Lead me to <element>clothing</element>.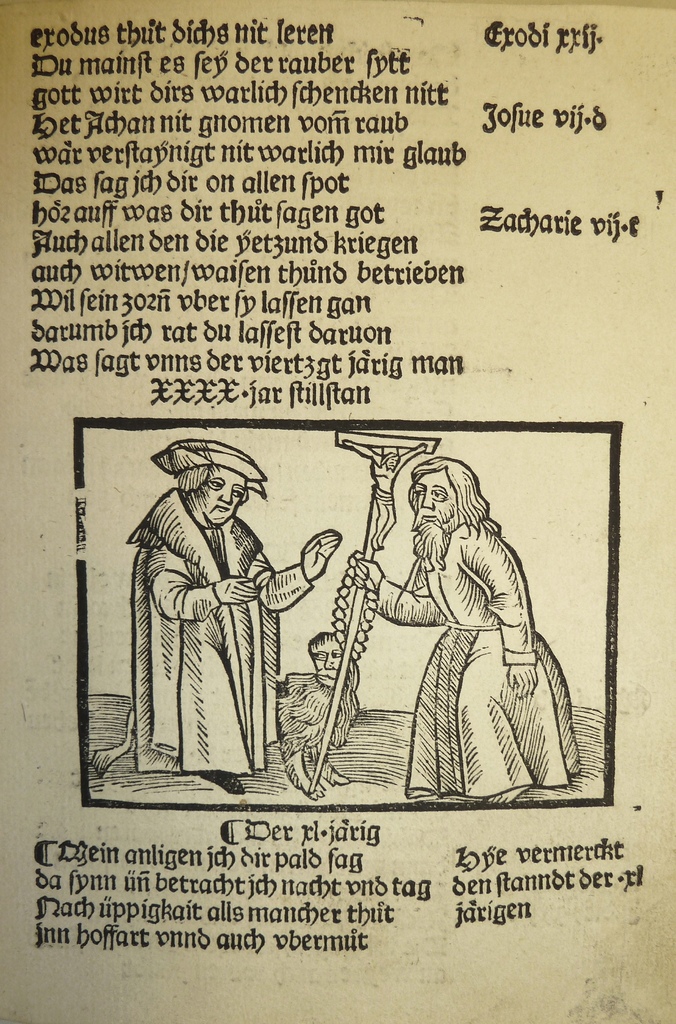
Lead to bbox(404, 518, 592, 802).
